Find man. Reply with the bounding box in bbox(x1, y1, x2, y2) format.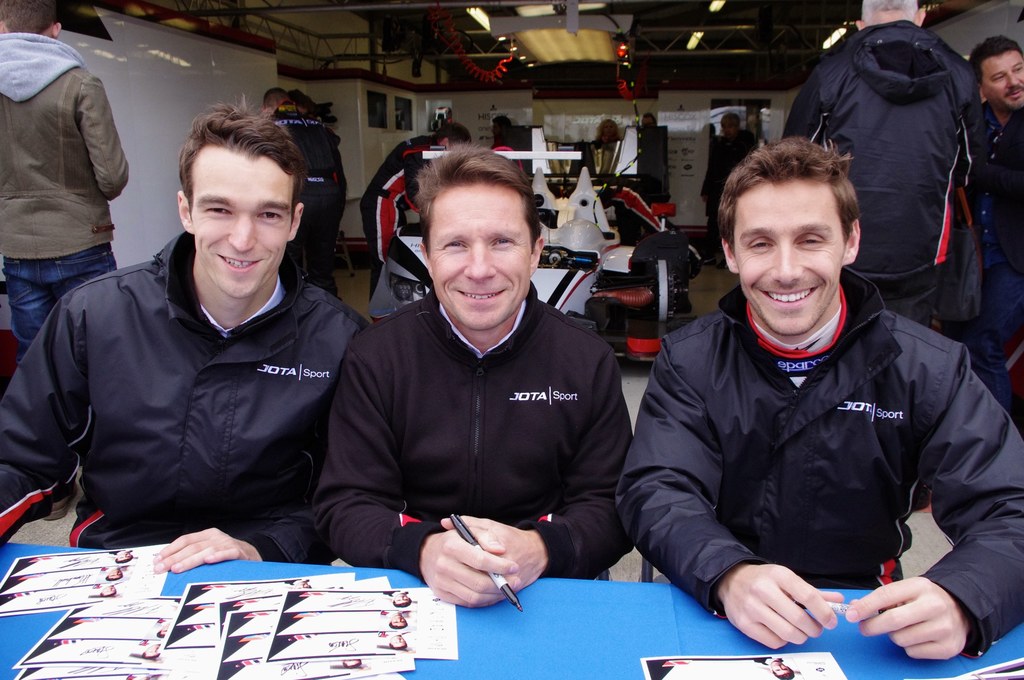
bbox(641, 111, 655, 125).
